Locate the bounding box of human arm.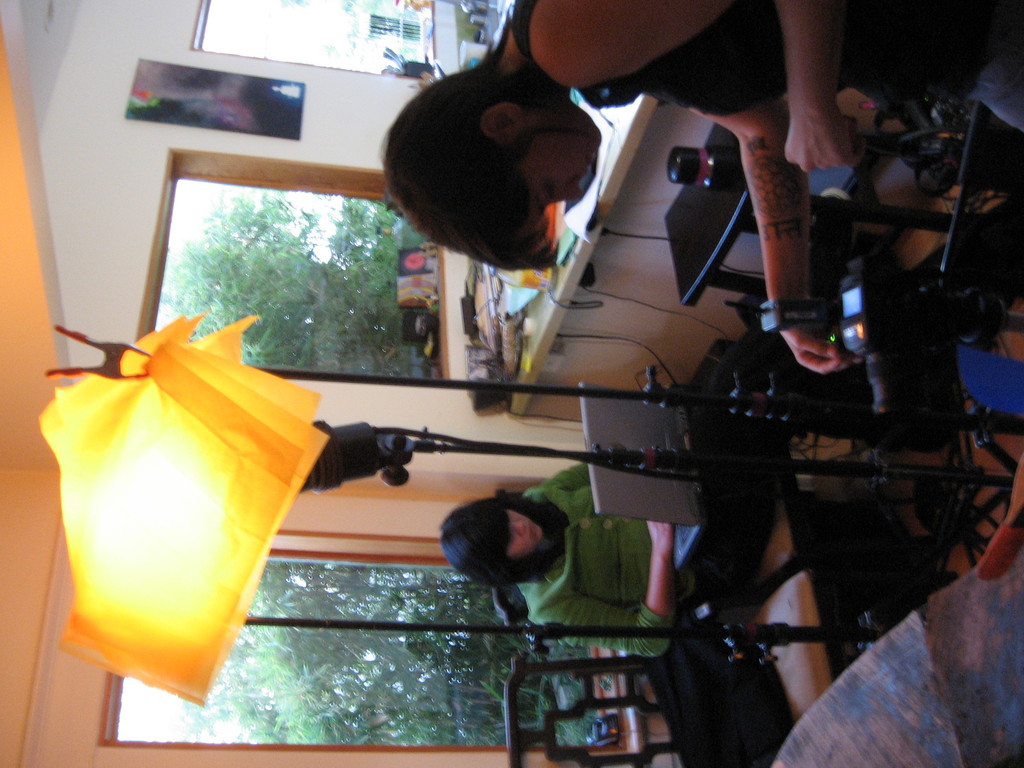
Bounding box: rect(530, 517, 681, 659).
